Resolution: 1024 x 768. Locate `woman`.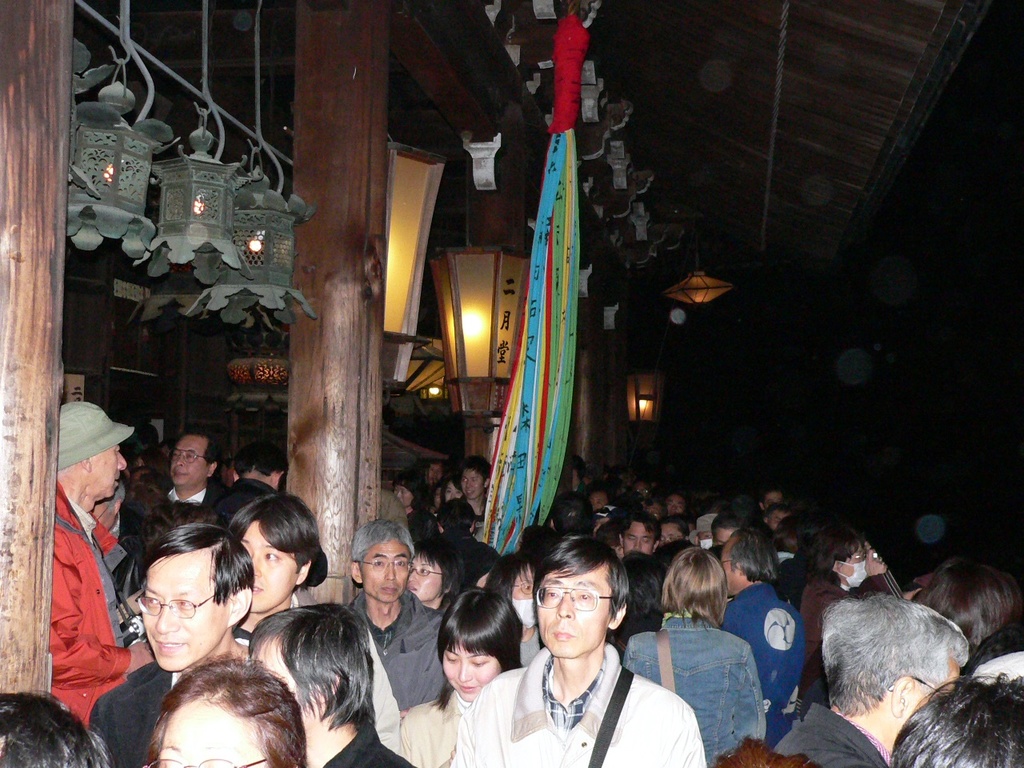
bbox=[799, 522, 893, 715].
